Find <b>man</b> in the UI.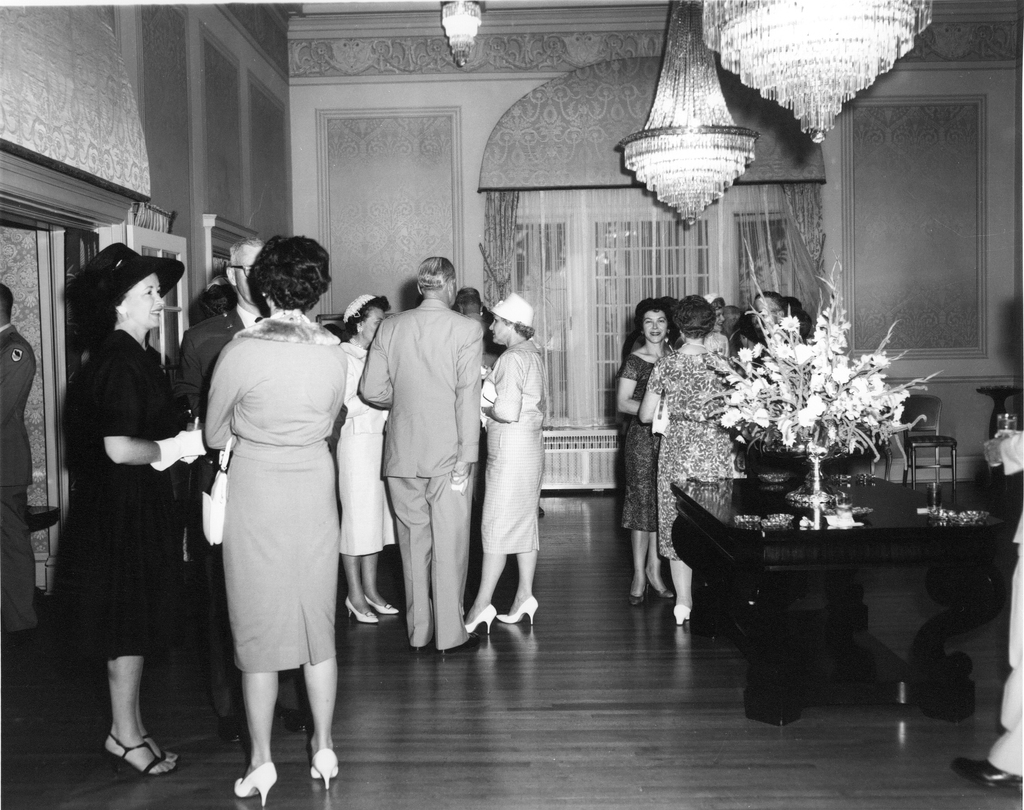
UI element at detection(733, 291, 818, 389).
